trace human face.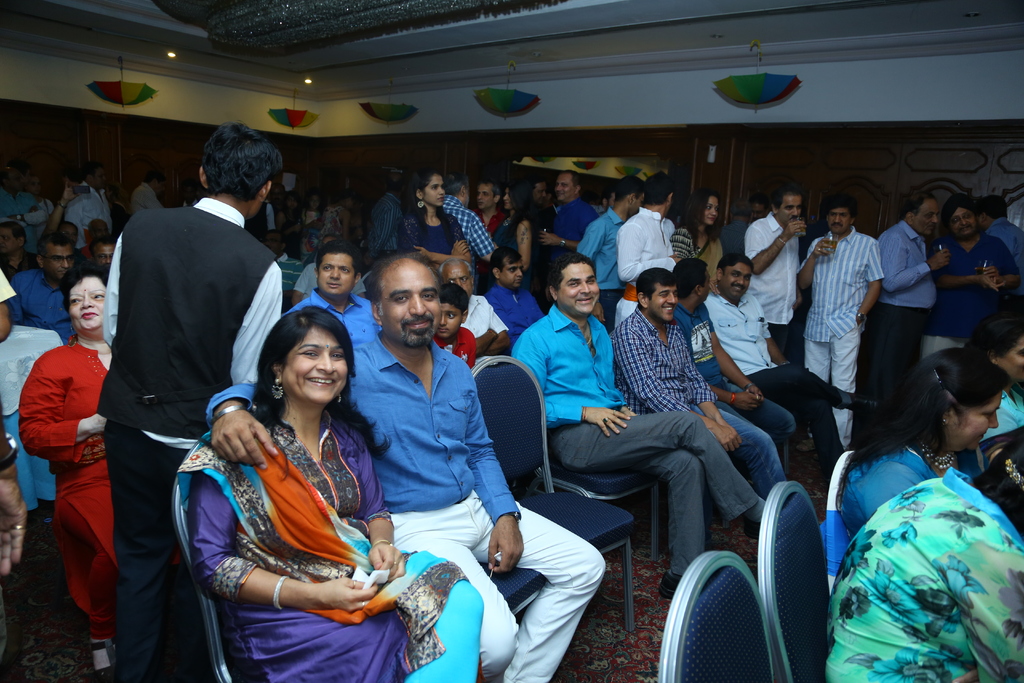
Traced to (x1=445, y1=259, x2=473, y2=295).
